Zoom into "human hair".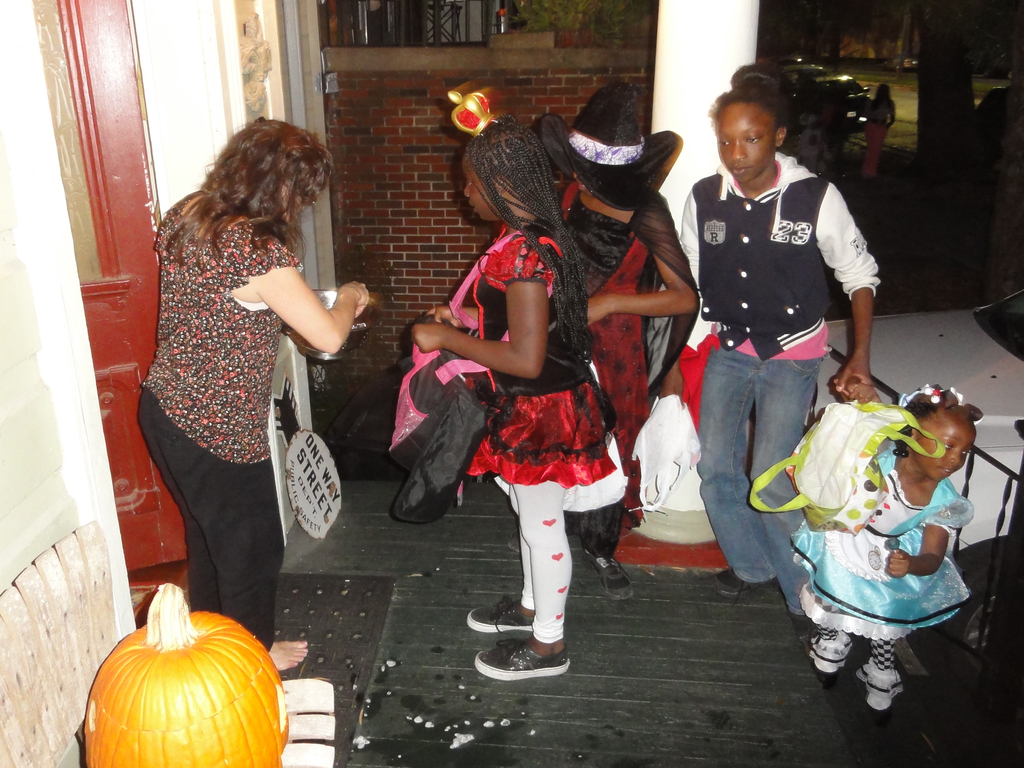
Zoom target: <region>700, 81, 785, 120</region>.
